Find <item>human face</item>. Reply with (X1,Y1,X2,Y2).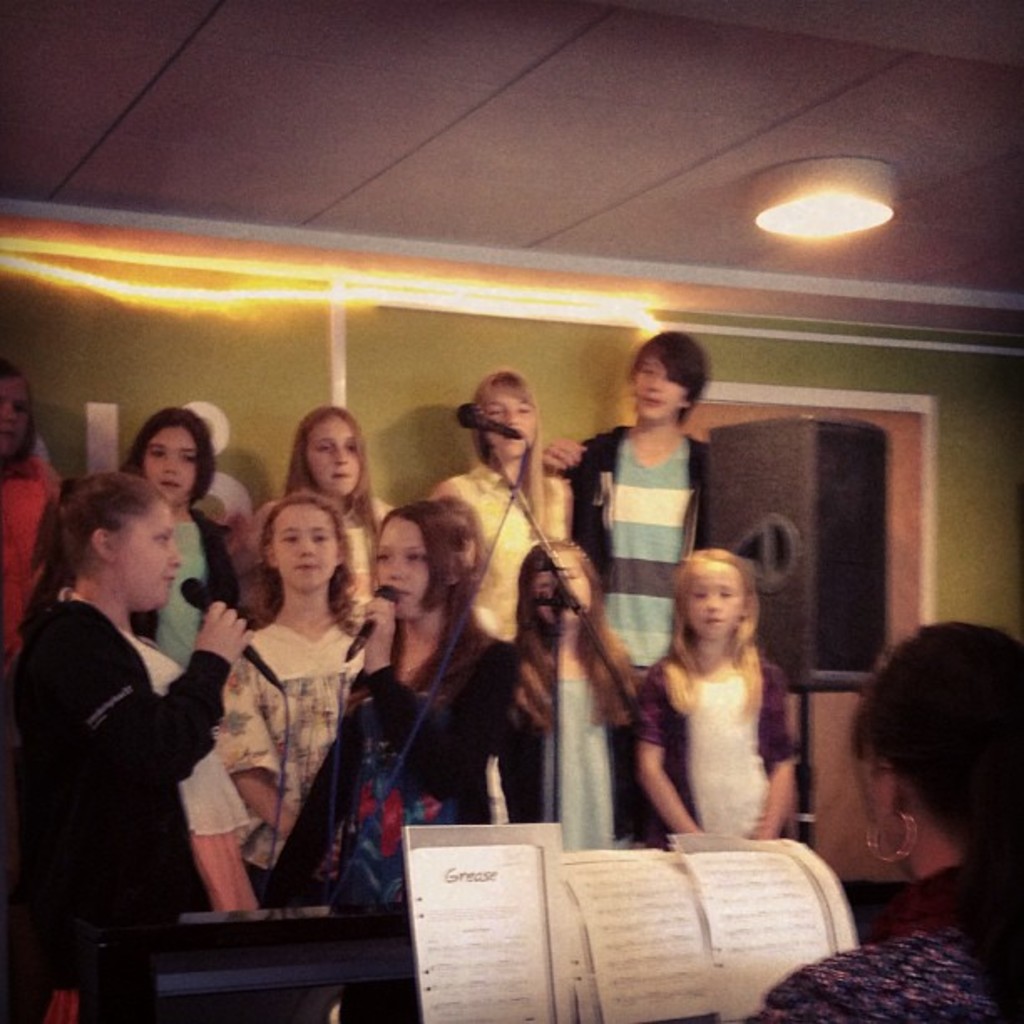
(104,499,181,602).
